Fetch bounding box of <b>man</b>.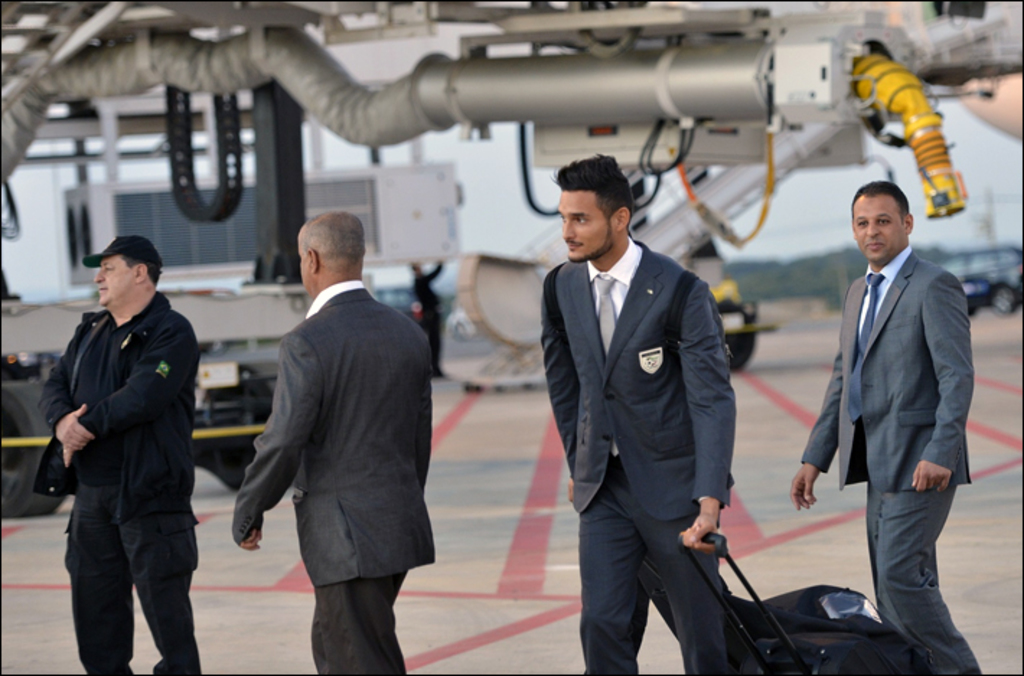
Bbox: BBox(538, 150, 736, 675).
